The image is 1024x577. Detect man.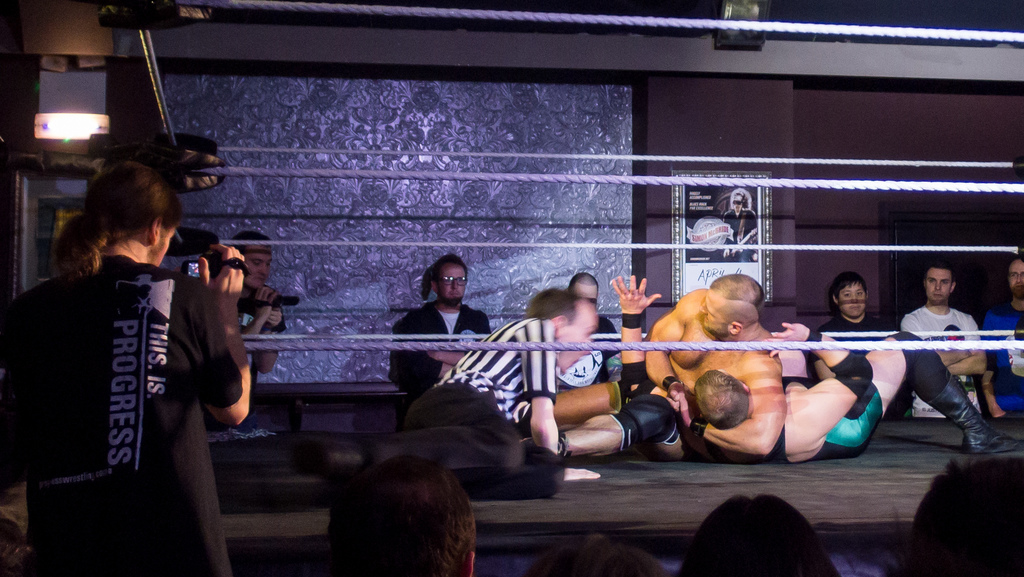
Detection: select_region(719, 193, 763, 259).
